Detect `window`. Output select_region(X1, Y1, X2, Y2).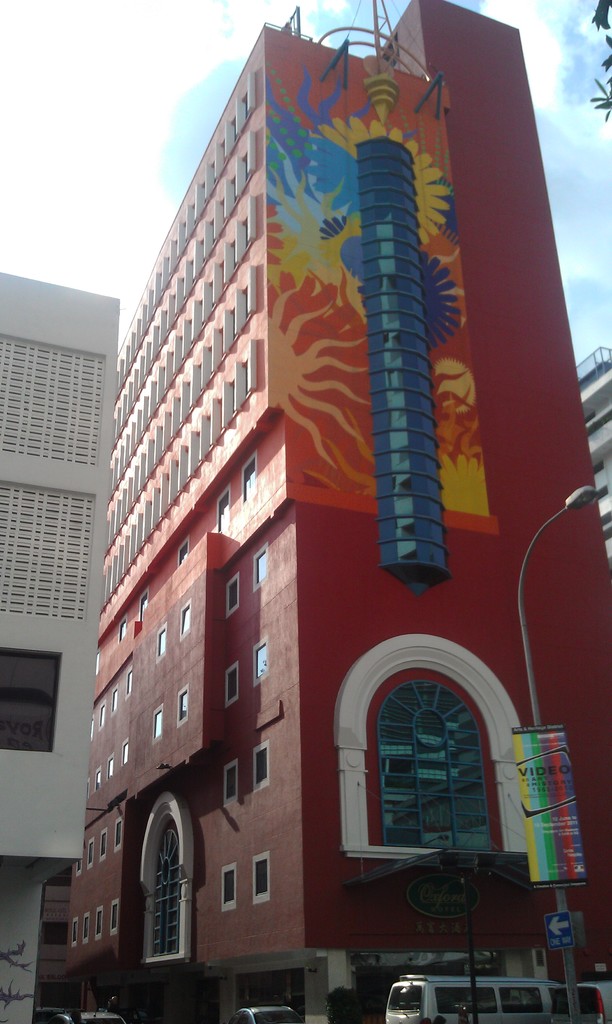
select_region(98, 827, 106, 862).
